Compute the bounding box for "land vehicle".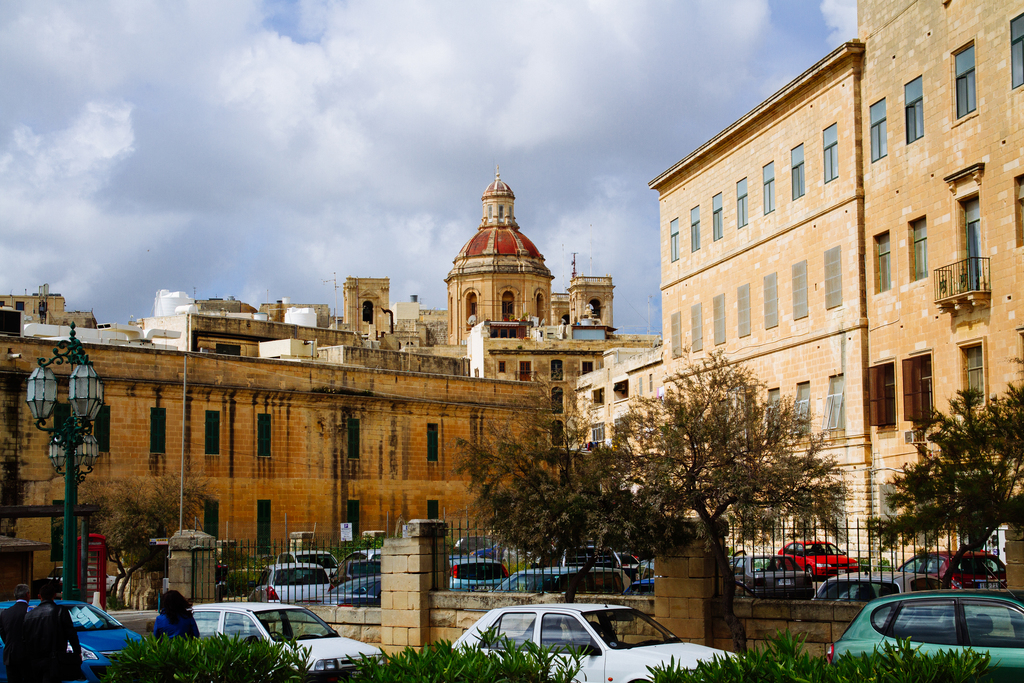
[x1=785, y1=541, x2=863, y2=572].
